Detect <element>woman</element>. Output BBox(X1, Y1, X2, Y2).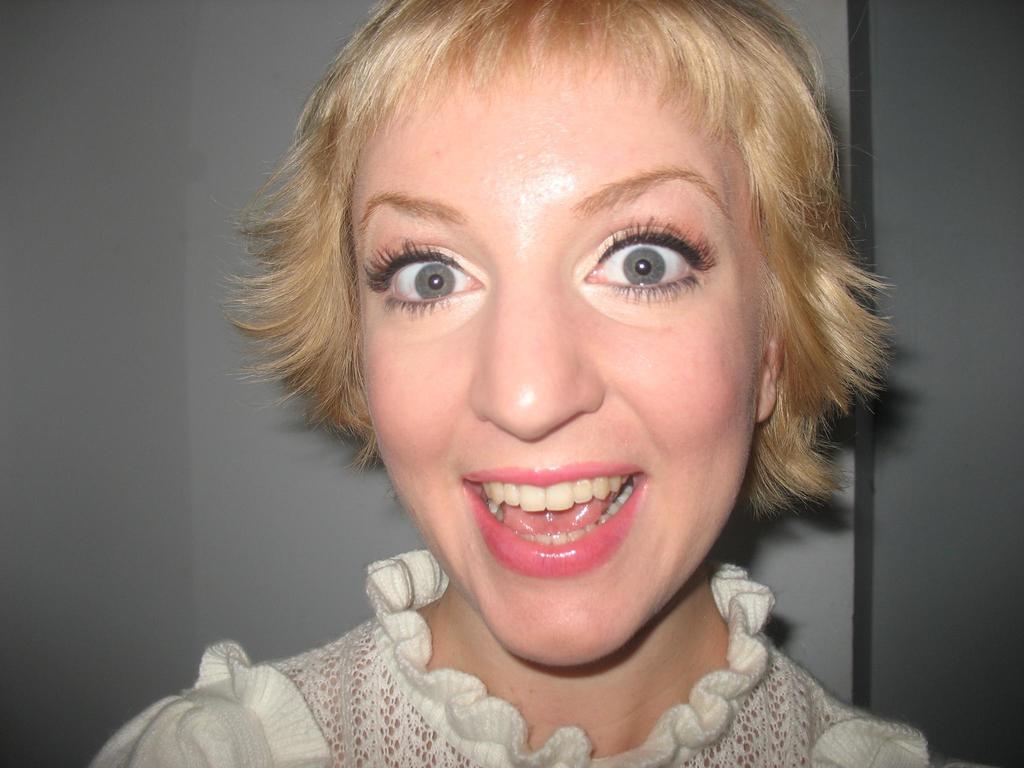
BBox(86, 1, 980, 767).
